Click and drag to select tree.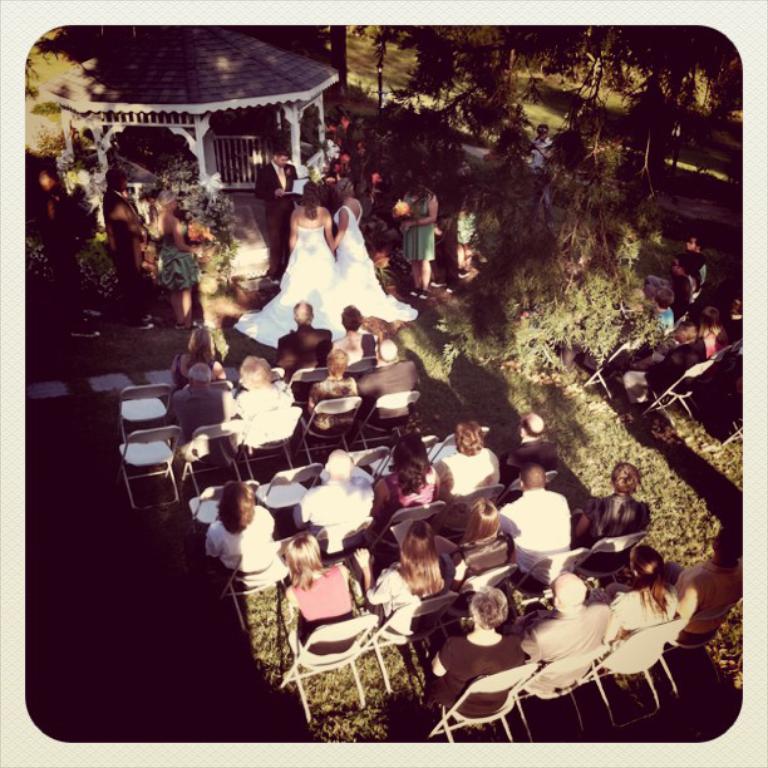
Selection: 363:21:744:393.
